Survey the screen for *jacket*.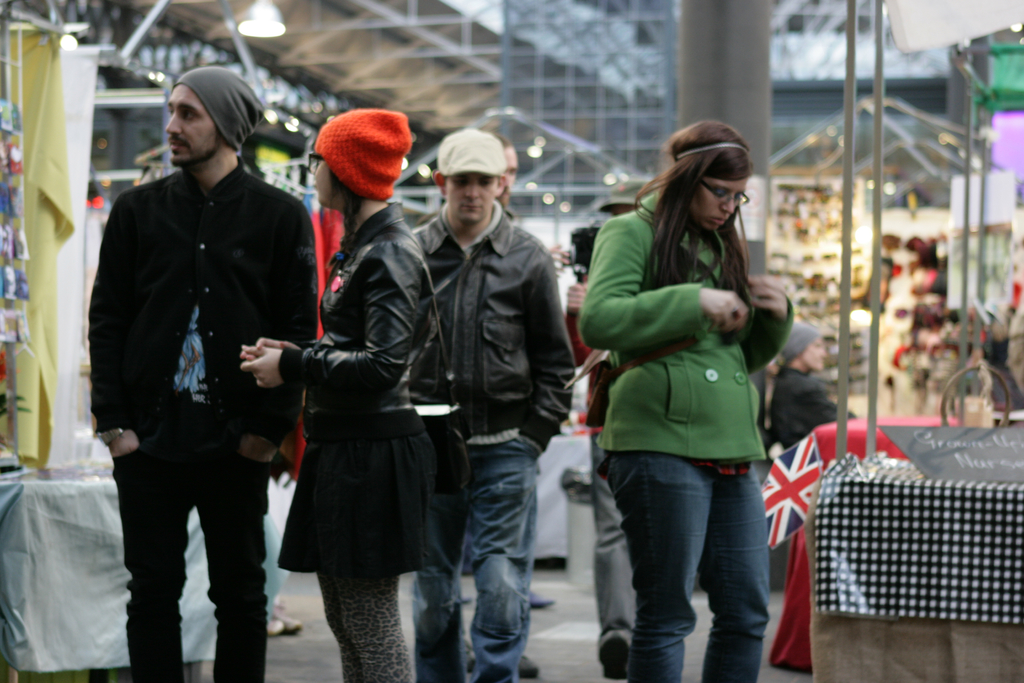
Survey found: 408,206,582,452.
